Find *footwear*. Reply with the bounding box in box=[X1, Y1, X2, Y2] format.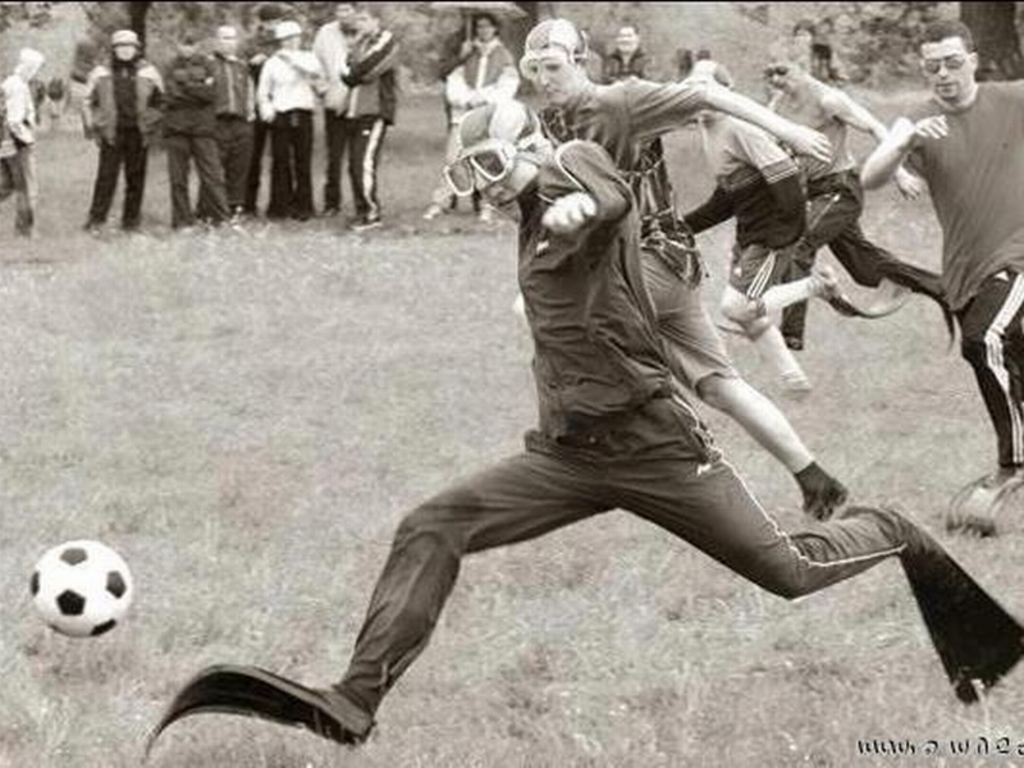
box=[799, 479, 850, 513].
